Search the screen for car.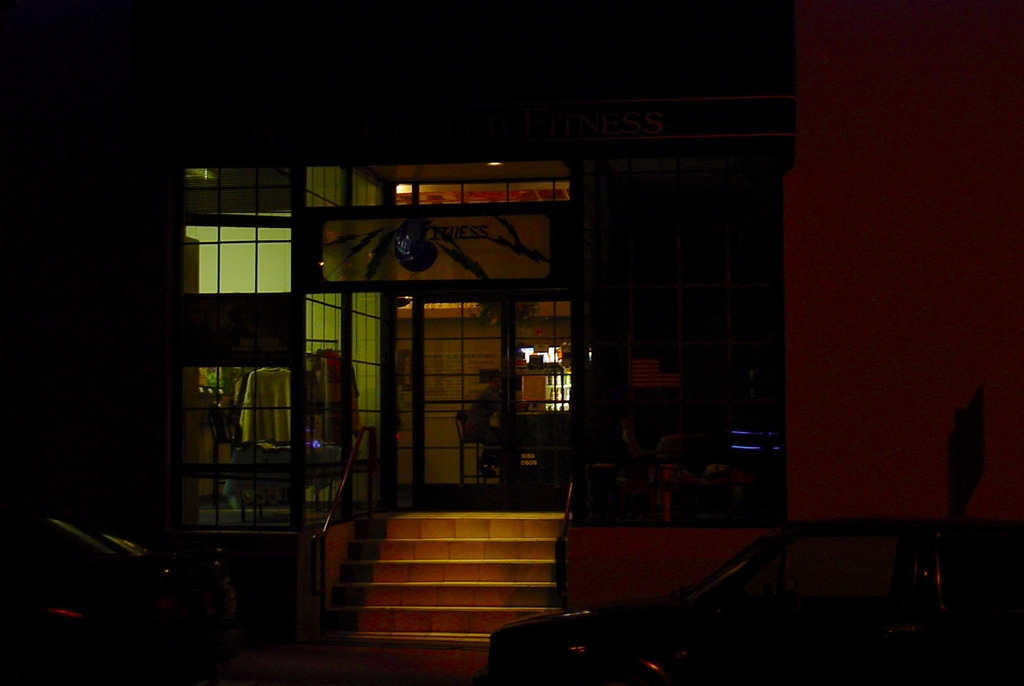
Found at select_region(469, 519, 1023, 685).
